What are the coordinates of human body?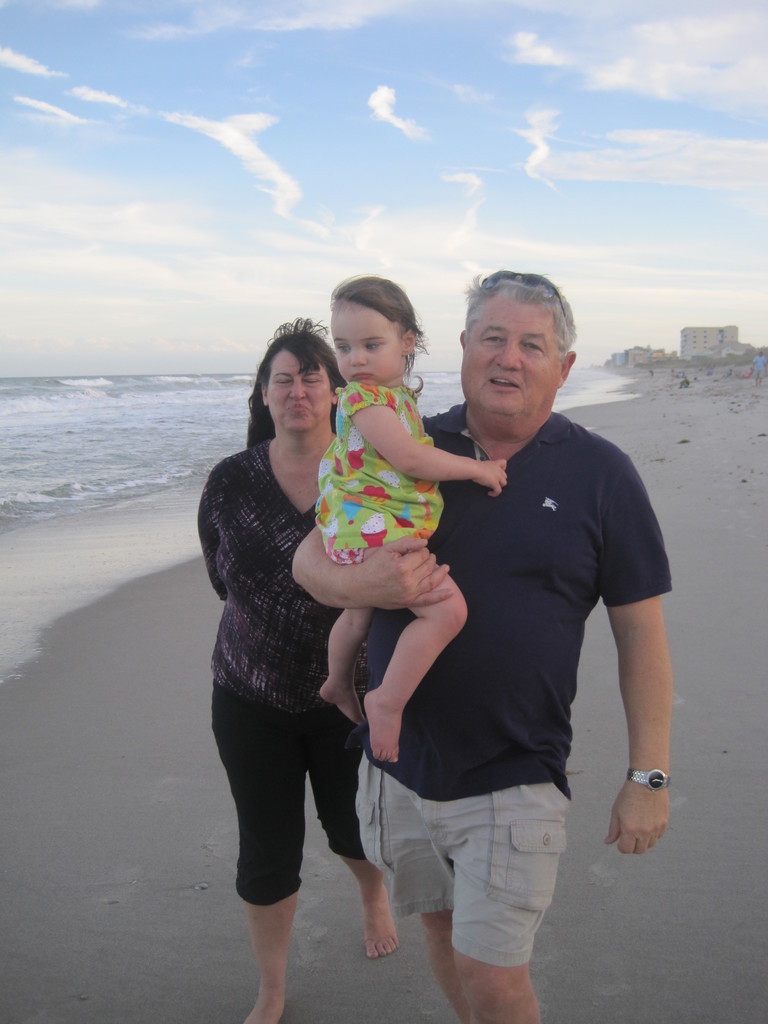
212, 341, 406, 978.
